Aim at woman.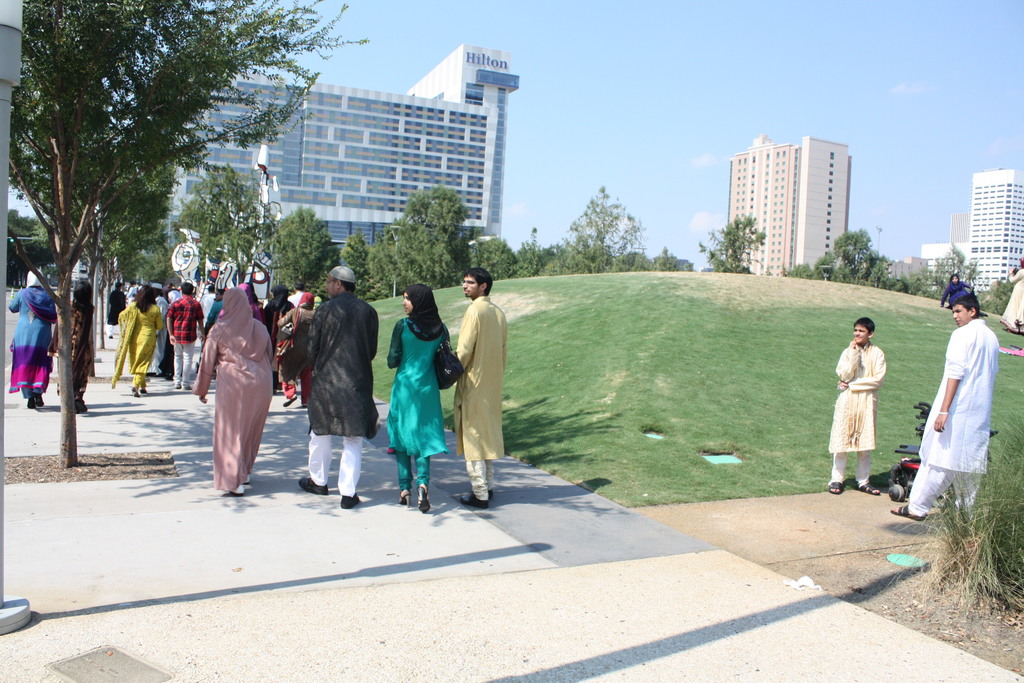
Aimed at box(261, 284, 296, 391).
